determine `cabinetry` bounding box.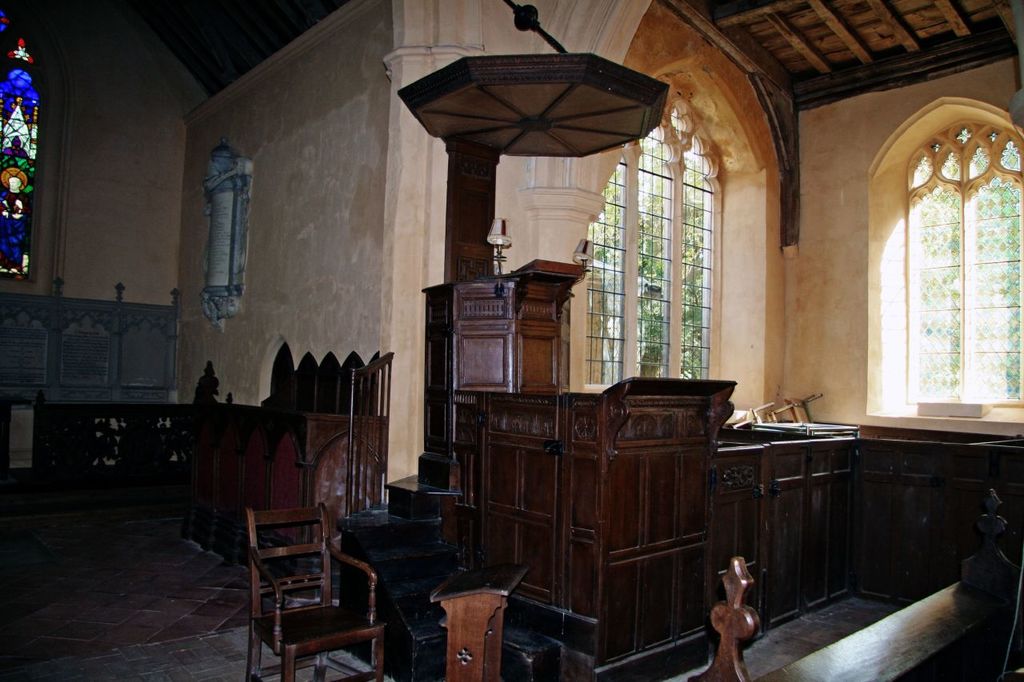
Determined: {"x1": 427, "y1": 277, "x2": 965, "y2": 681}.
